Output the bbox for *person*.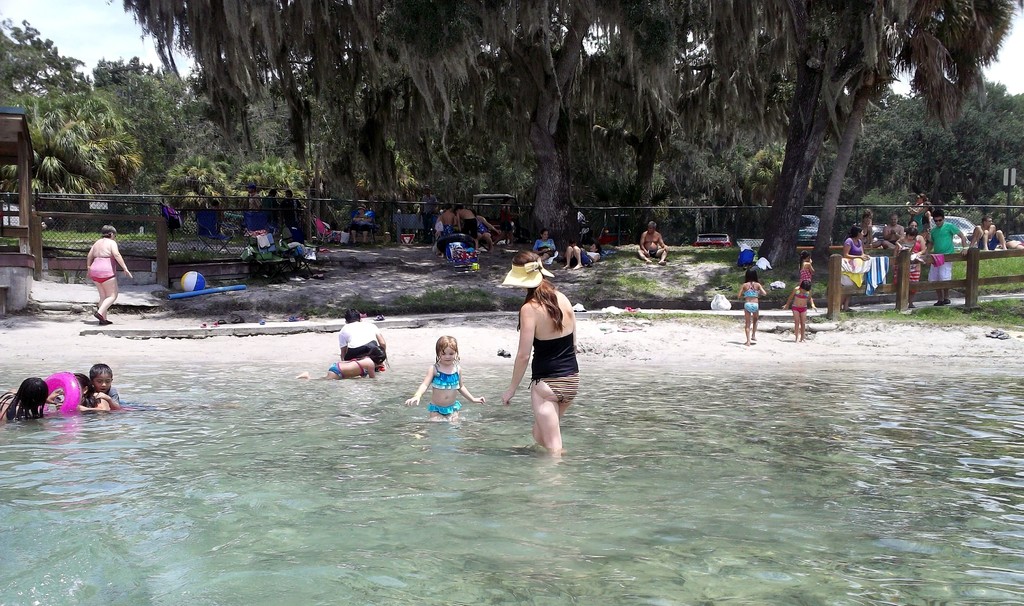
919 202 932 232.
